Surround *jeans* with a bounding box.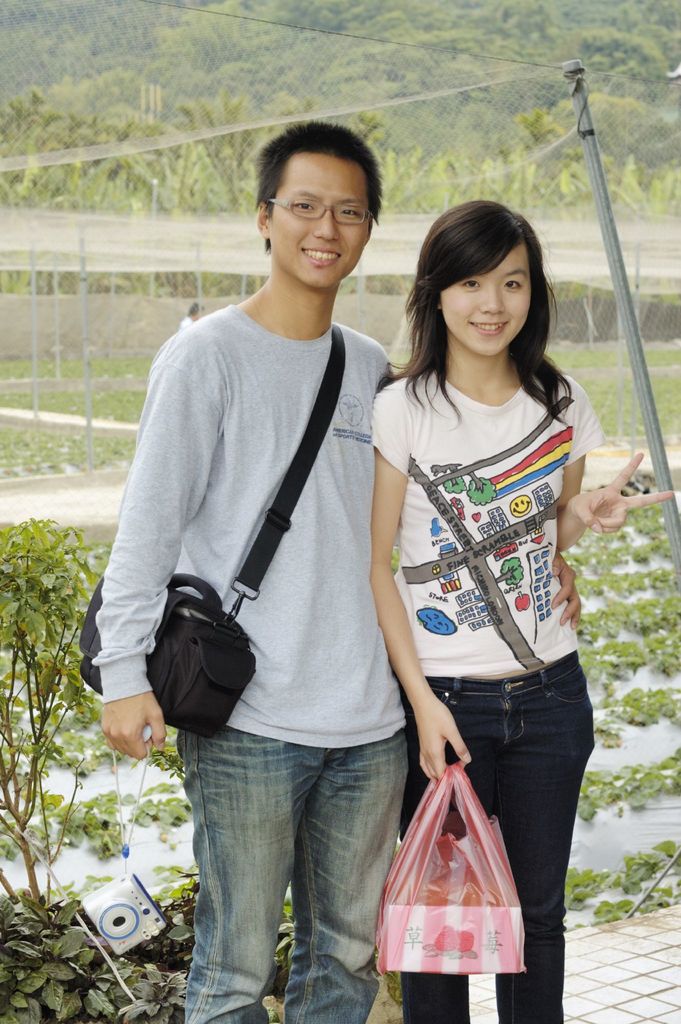
167, 715, 416, 1023.
